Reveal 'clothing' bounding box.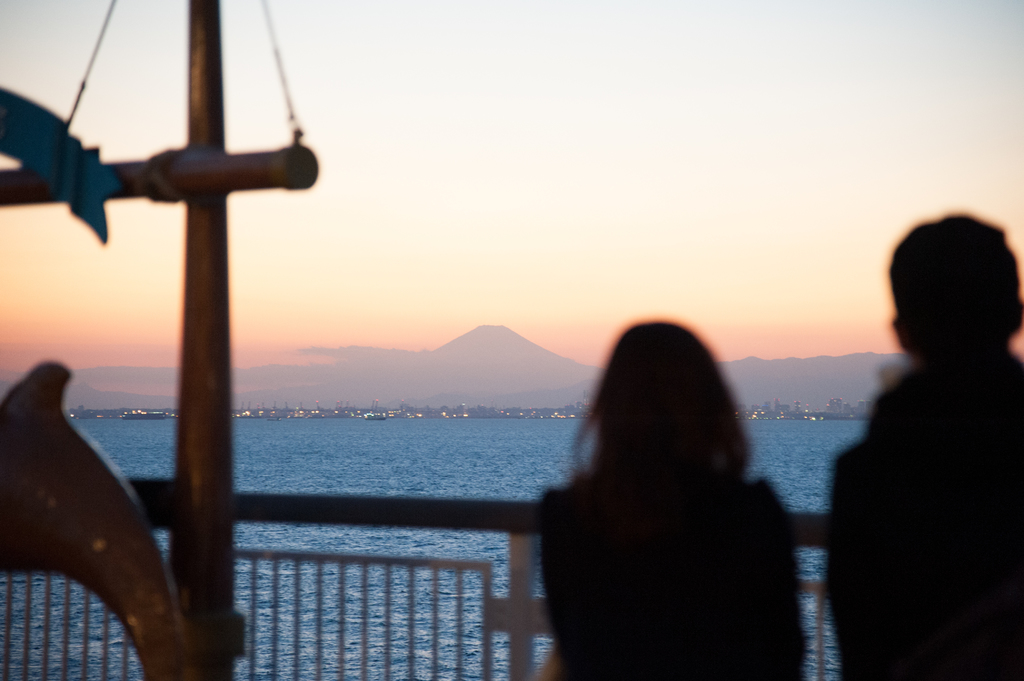
Revealed: 826,349,1023,680.
